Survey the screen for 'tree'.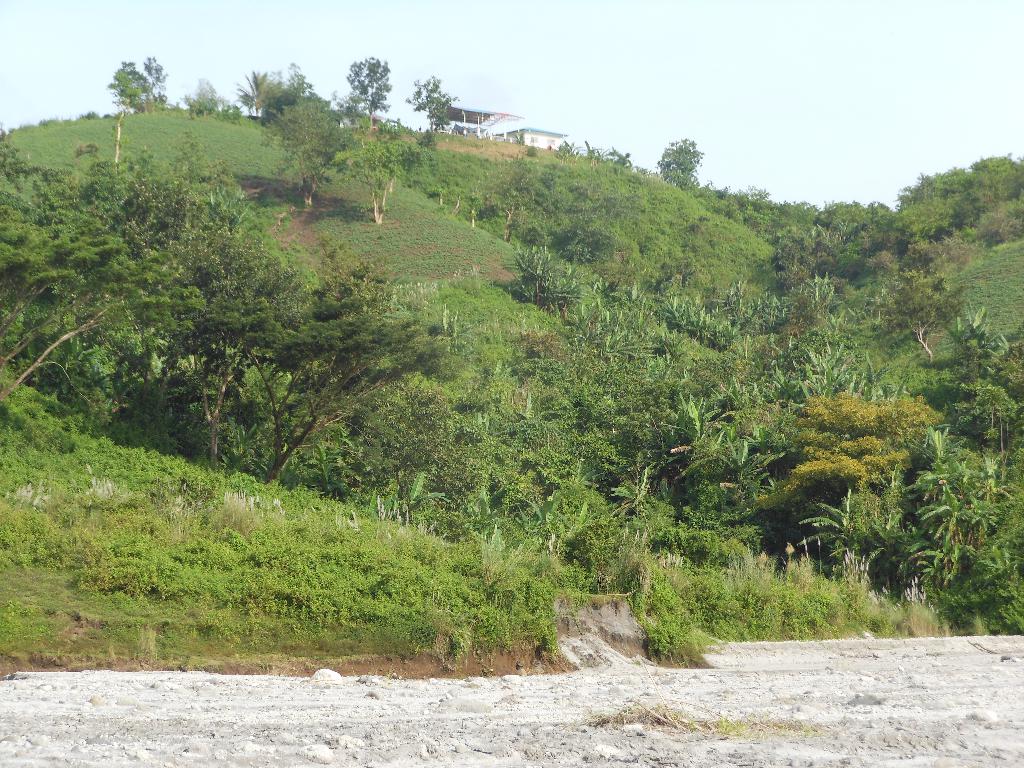
Survey found: rect(271, 62, 324, 100).
